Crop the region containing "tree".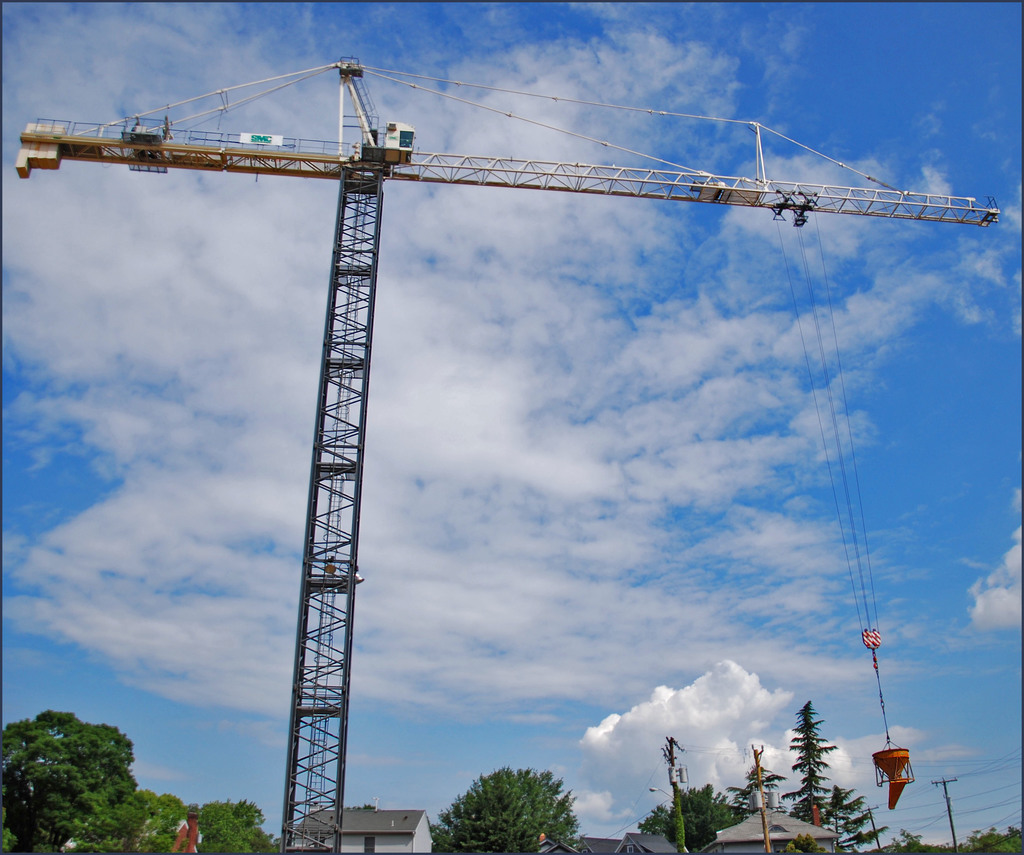
Crop region: [239,826,274,854].
